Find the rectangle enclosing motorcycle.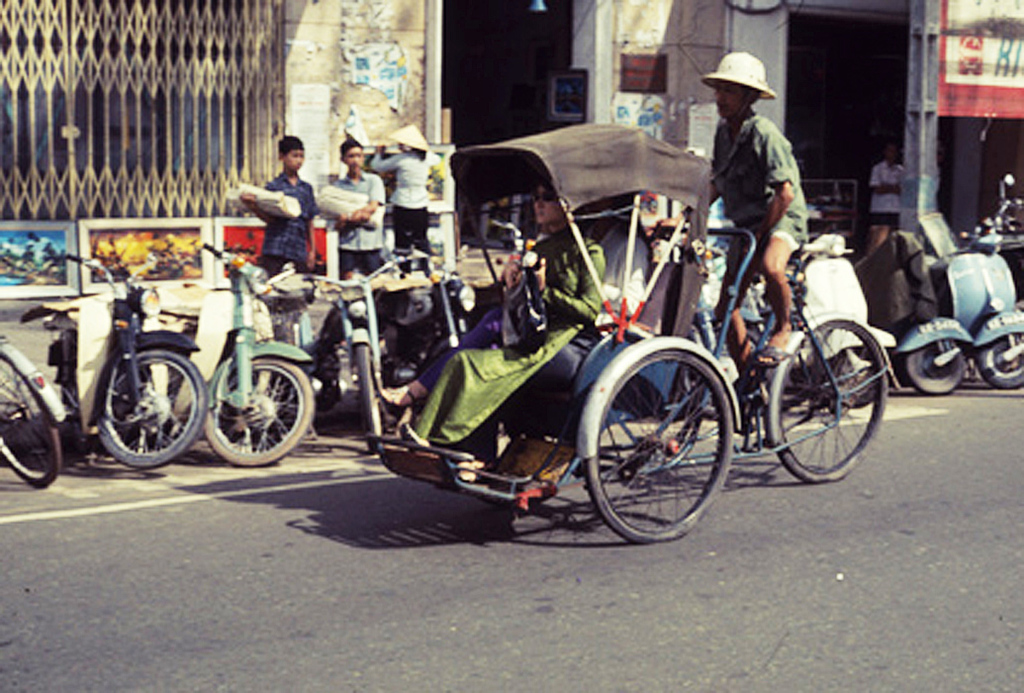
box(374, 249, 474, 417).
